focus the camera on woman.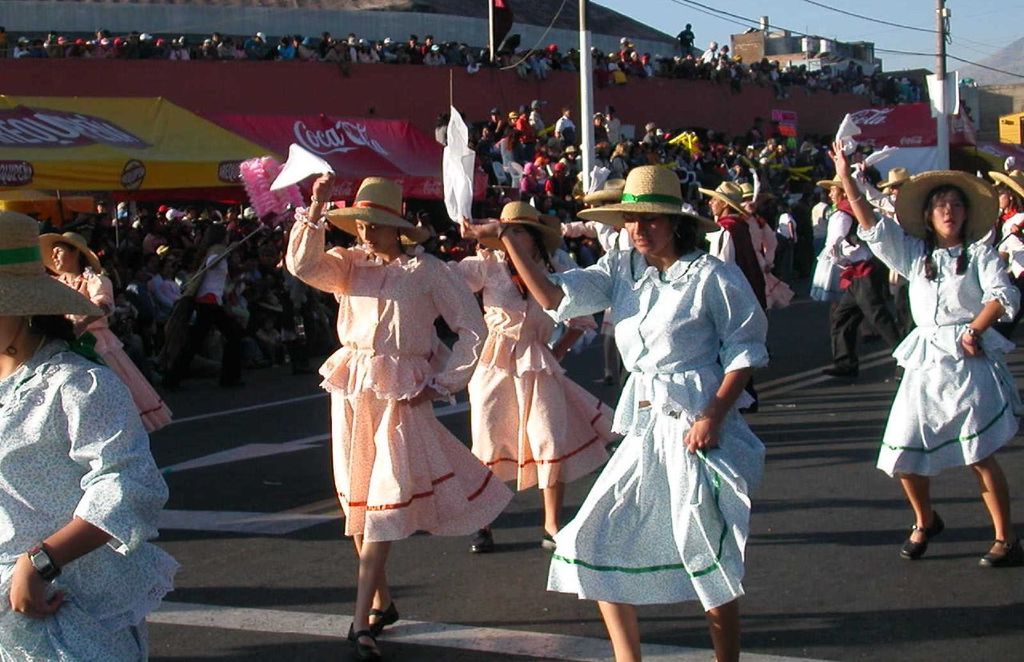
Focus region: [x1=827, y1=137, x2=1023, y2=569].
